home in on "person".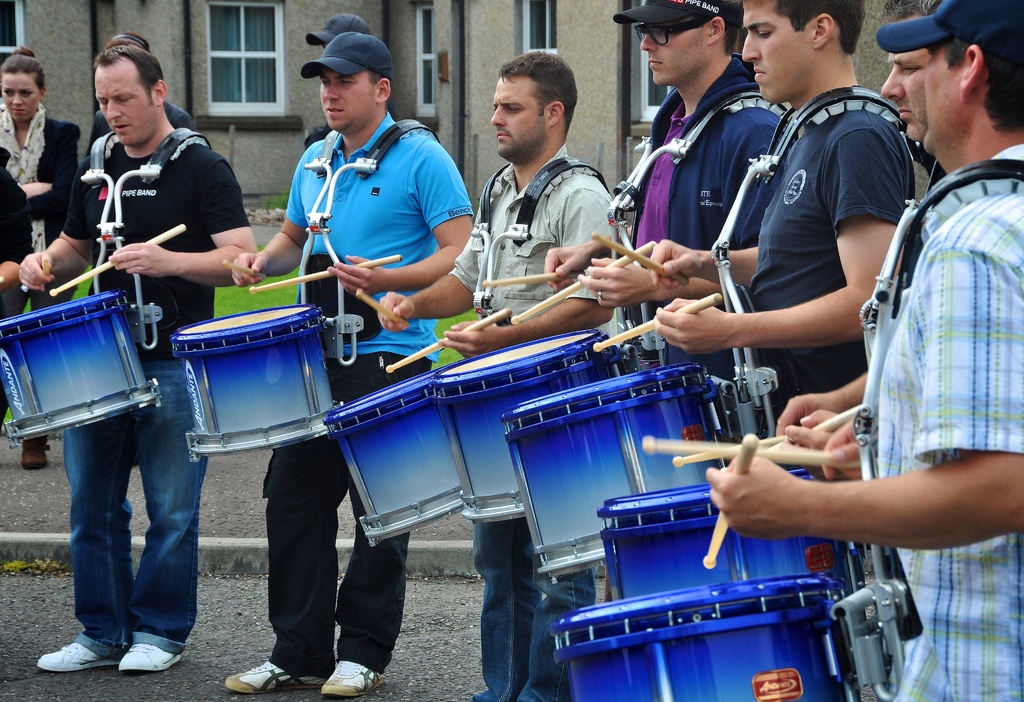
Homed in at Rect(301, 12, 374, 151).
